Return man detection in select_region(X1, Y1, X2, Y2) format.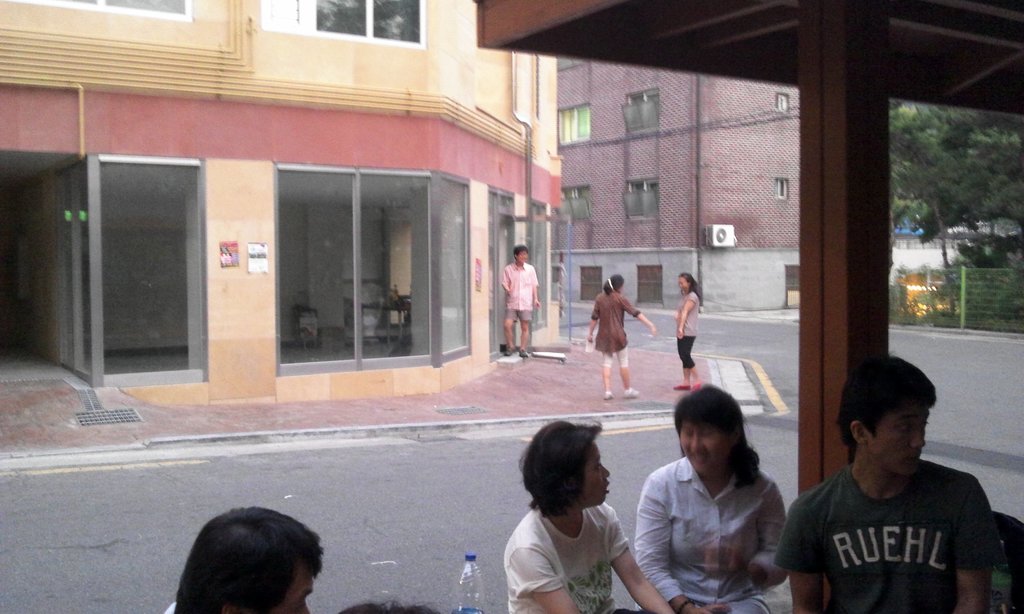
select_region(497, 235, 543, 361).
